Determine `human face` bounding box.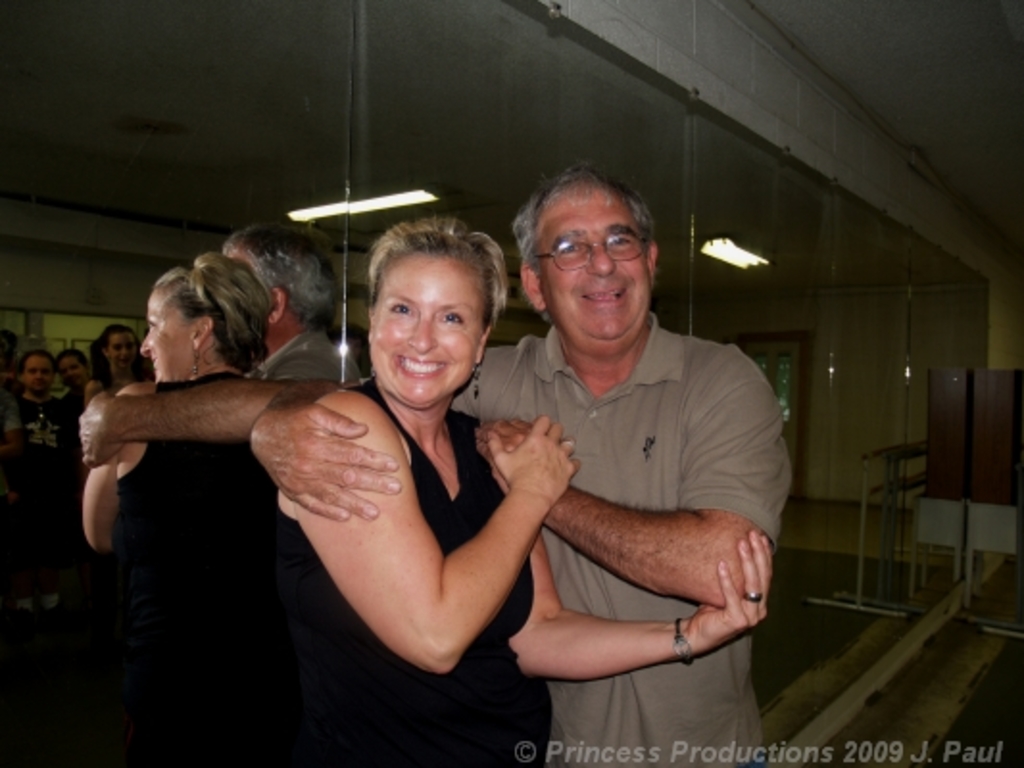
Determined: x1=65 y1=355 x2=81 y2=384.
